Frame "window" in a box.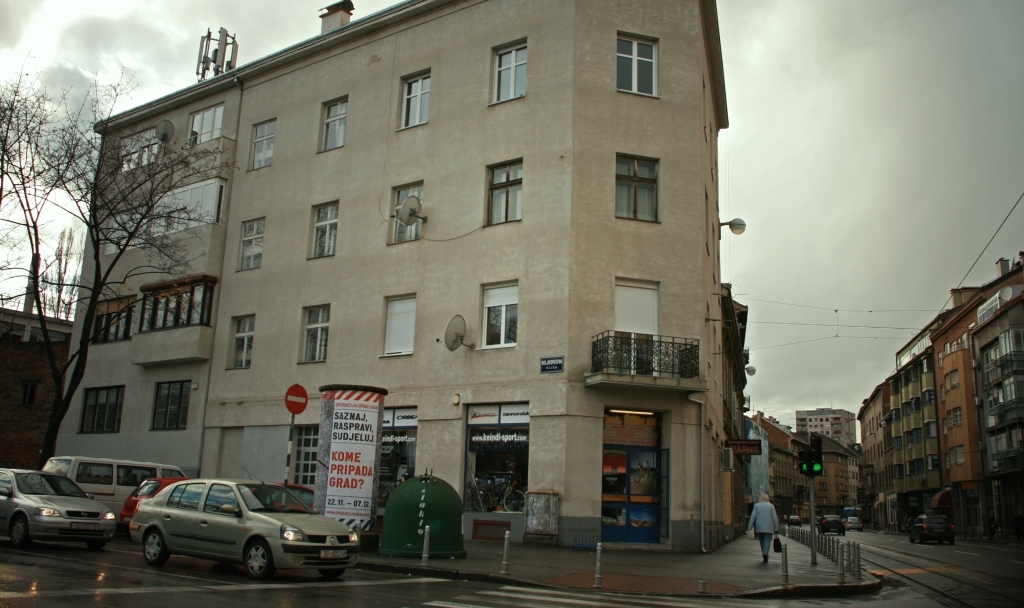
box(94, 298, 132, 345).
